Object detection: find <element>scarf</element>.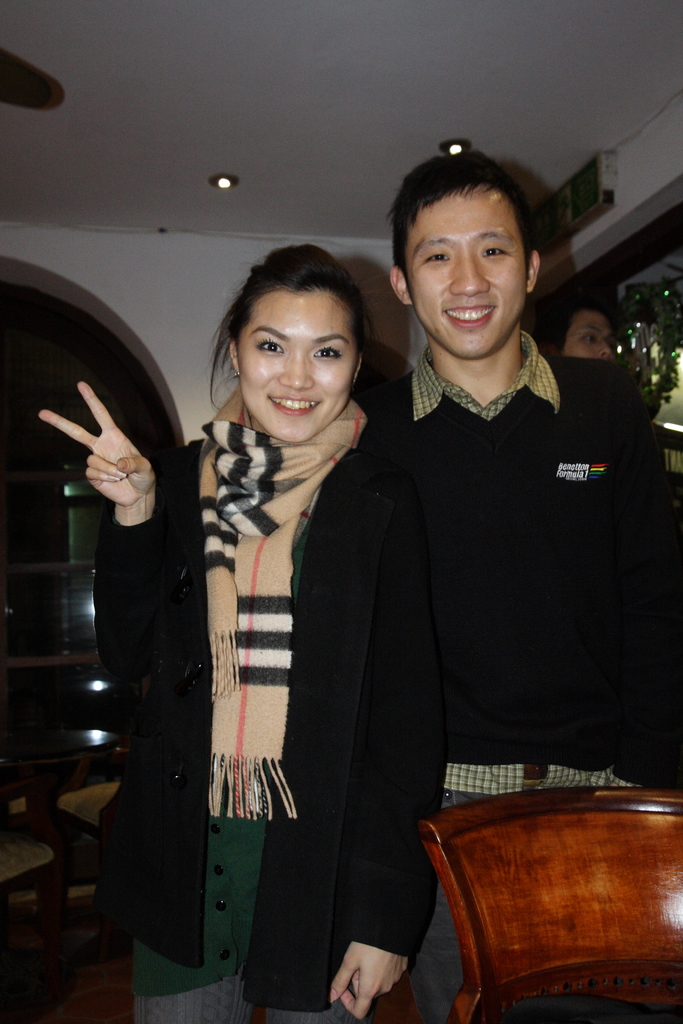
select_region(206, 388, 375, 828).
